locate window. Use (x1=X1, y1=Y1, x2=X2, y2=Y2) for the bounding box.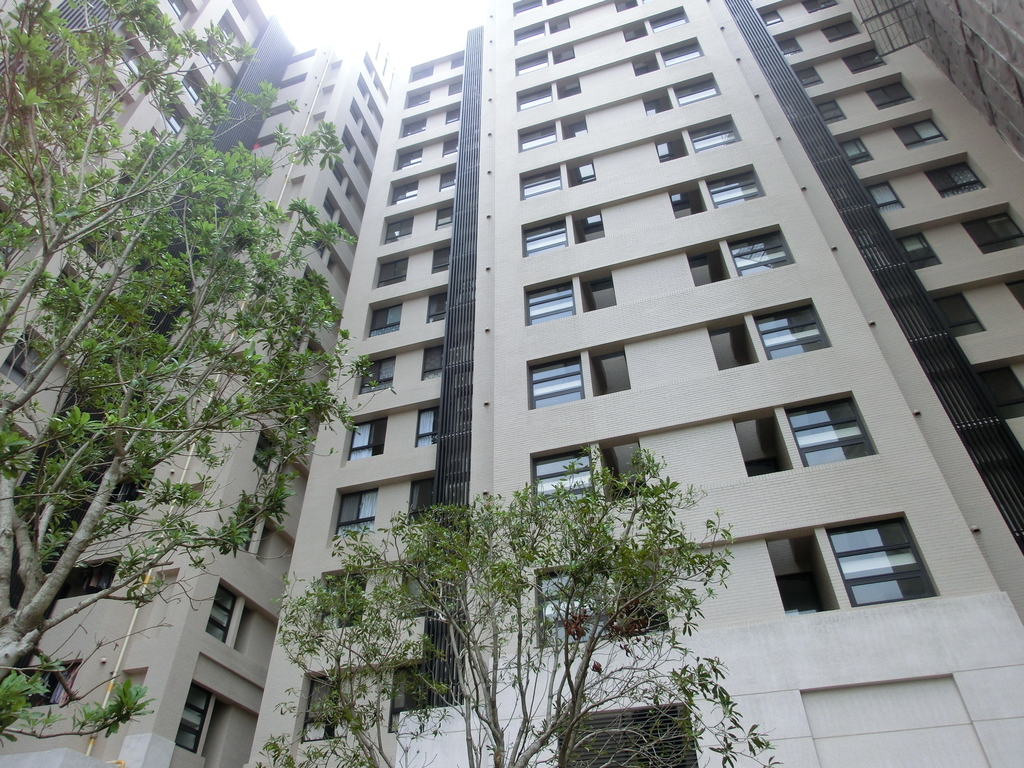
(x1=819, y1=102, x2=846, y2=128).
